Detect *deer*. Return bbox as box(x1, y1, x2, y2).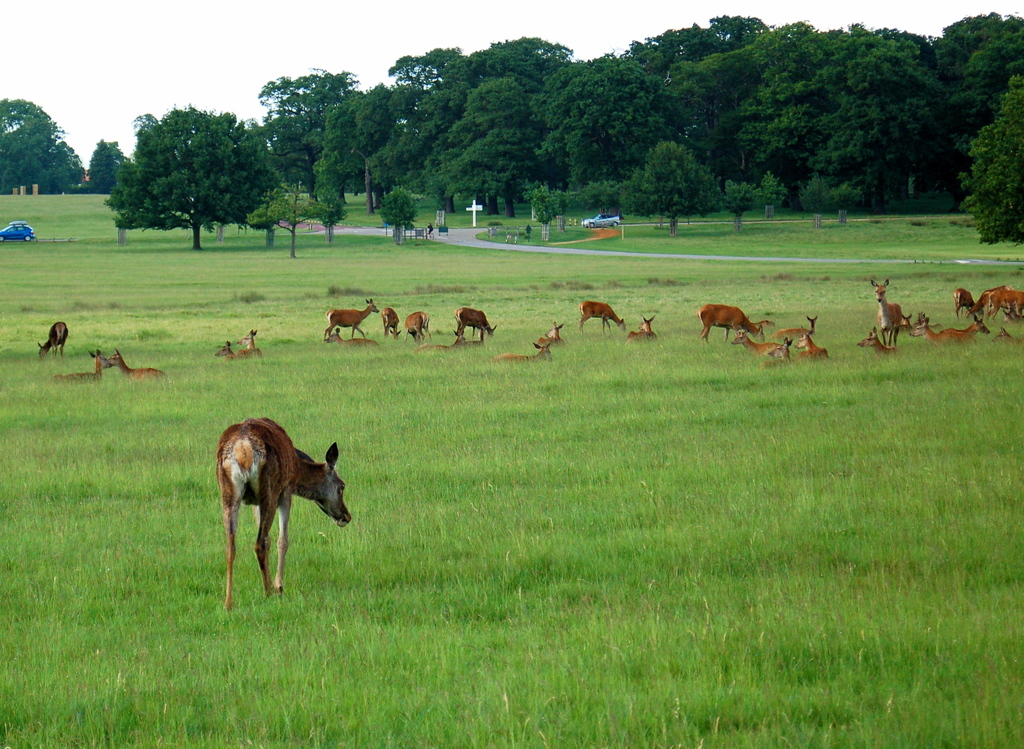
box(628, 316, 658, 339).
